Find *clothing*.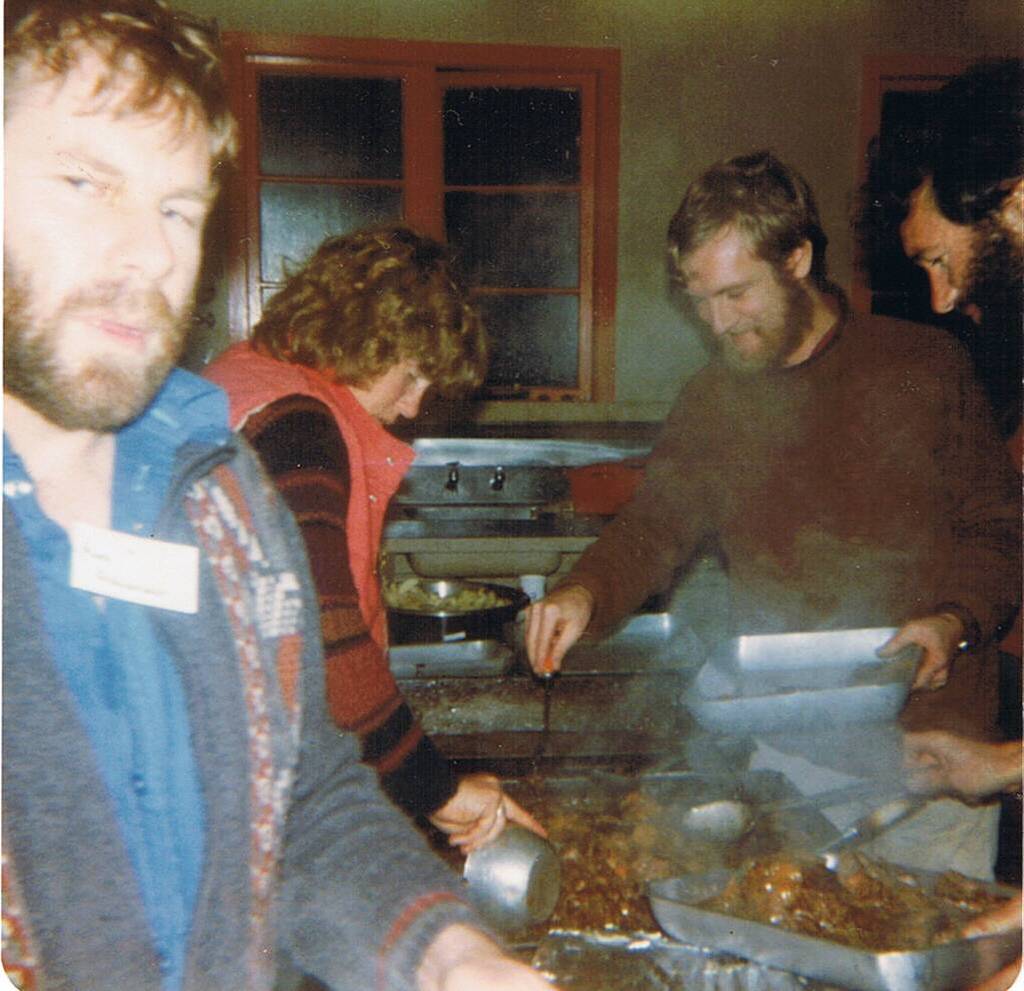
locate(549, 287, 1023, 878).
